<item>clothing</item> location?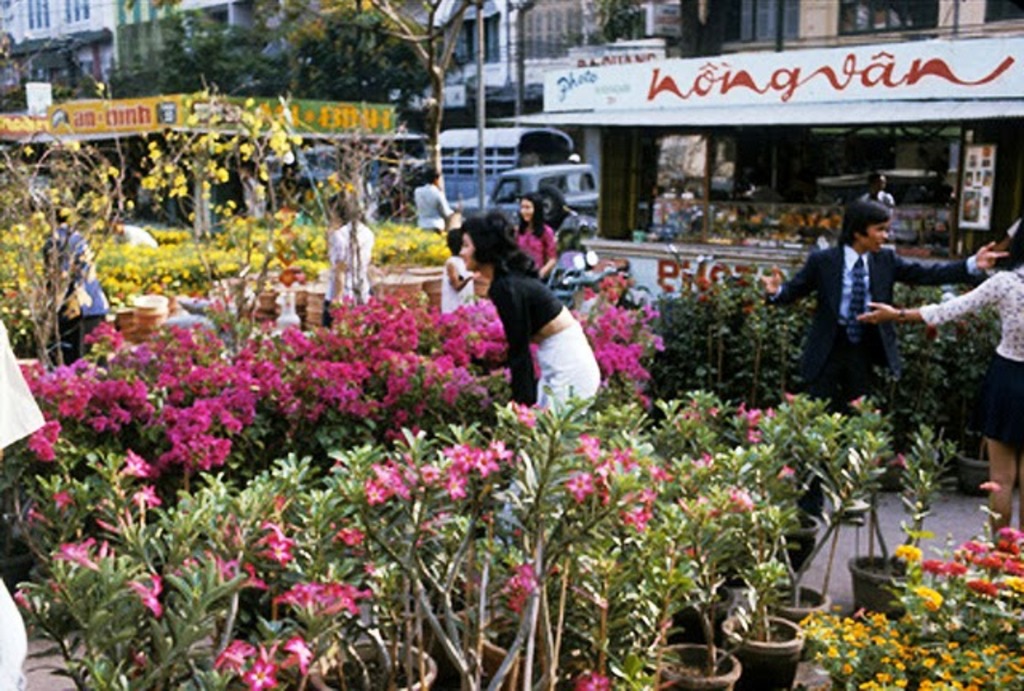
<bbox>918, 261, 1022, 363</bbox>
